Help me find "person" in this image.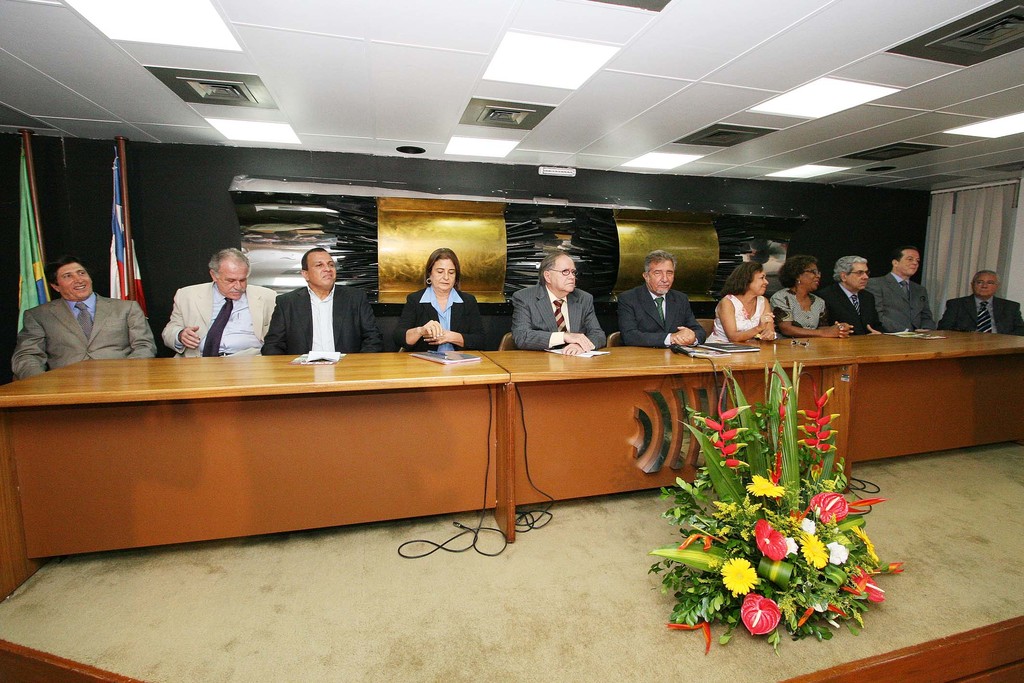
Found it: <region>514, 250, 612, 356</region>.
